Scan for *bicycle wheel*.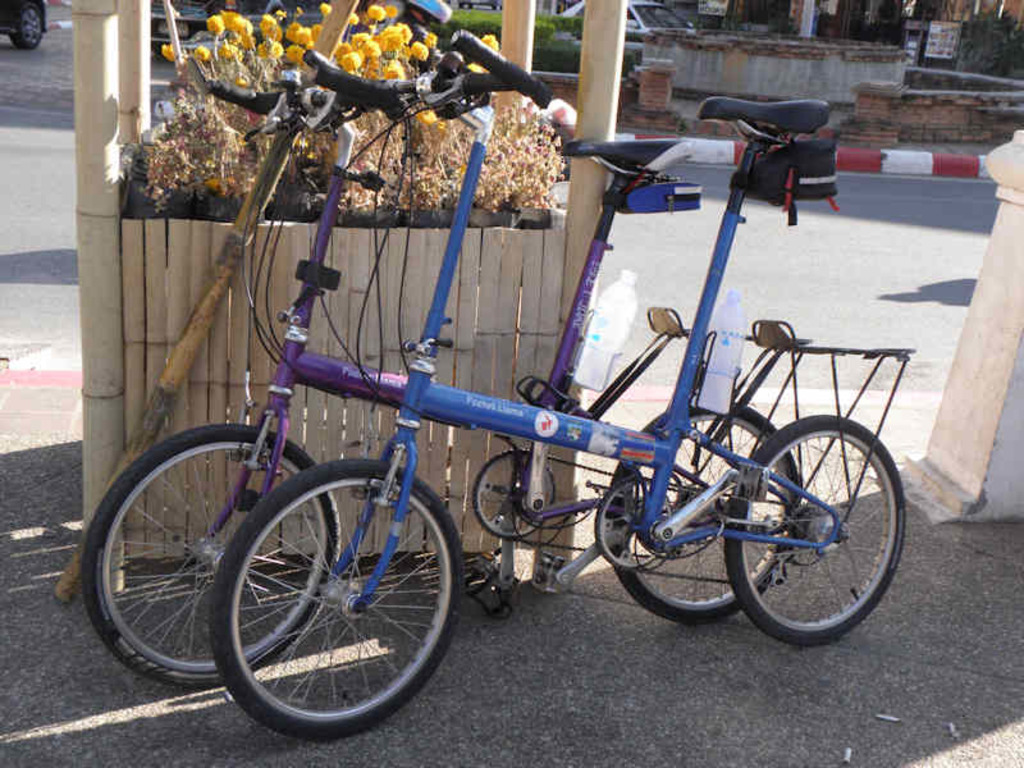
Scan result: region(76, 417, 338, 690).
